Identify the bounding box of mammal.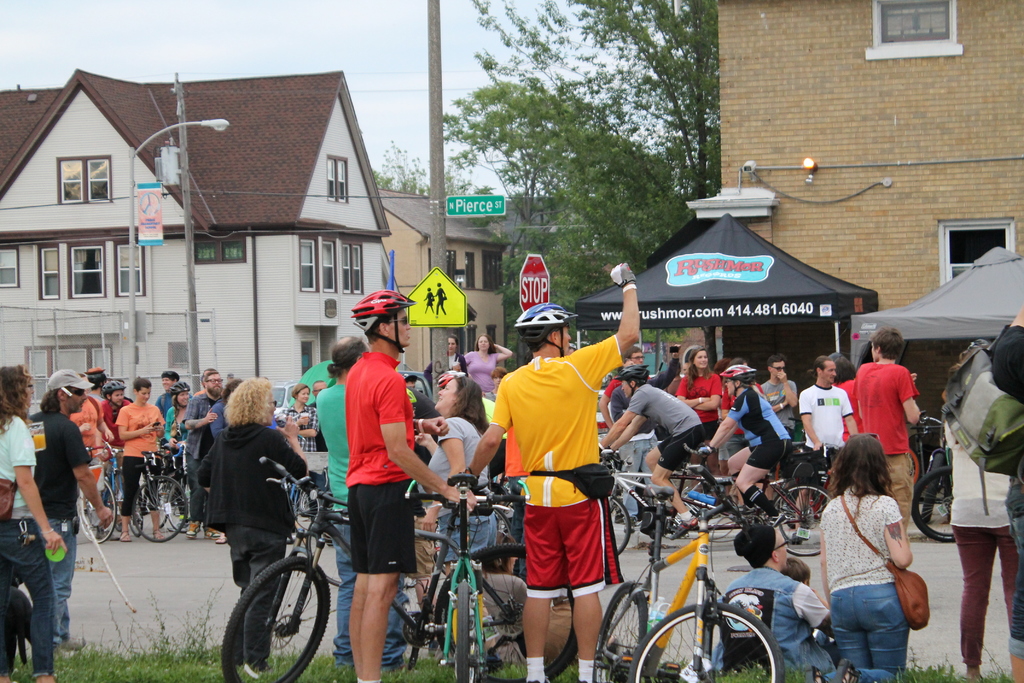
crop(706, 522, 837, 682).
